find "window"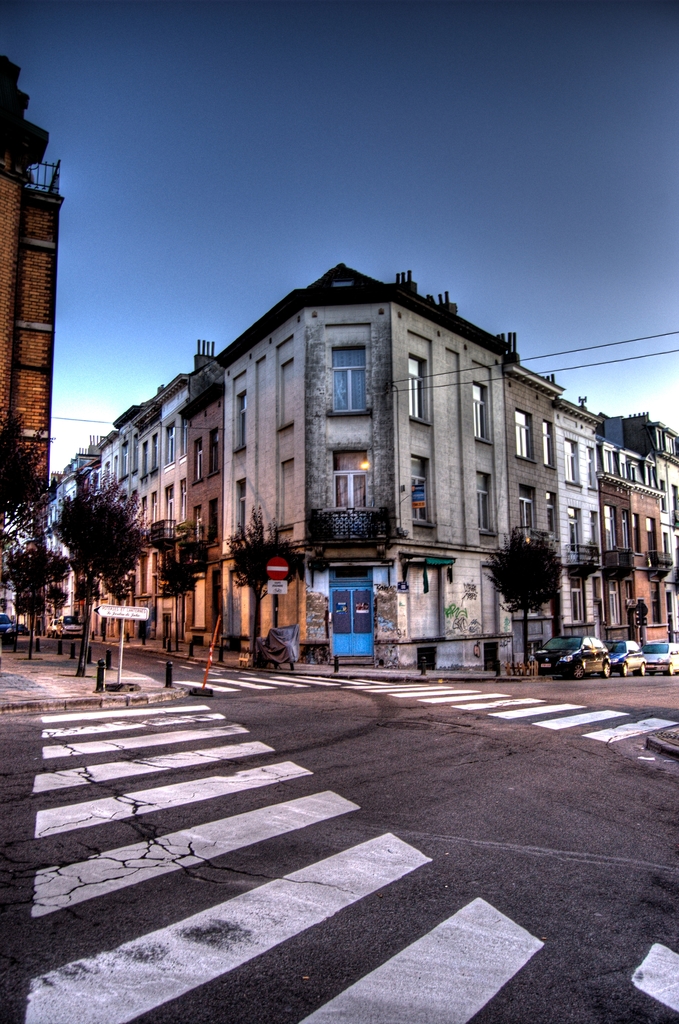
left=471, top=360, right=491, bottom=446
